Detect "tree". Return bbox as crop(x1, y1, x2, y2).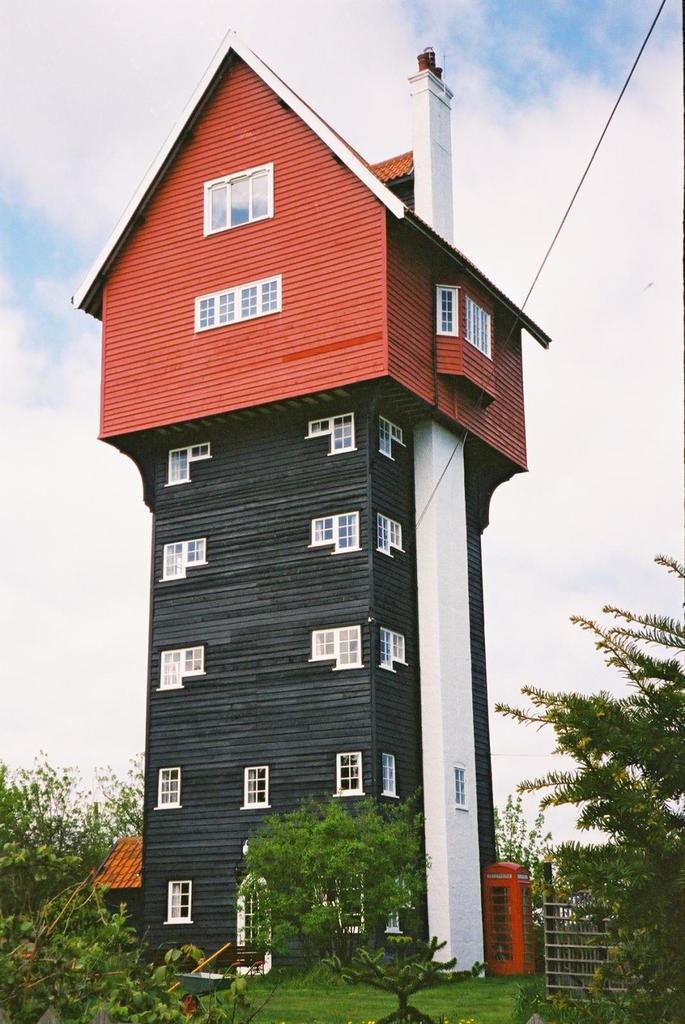
crop(494, 796, 559, 916).
